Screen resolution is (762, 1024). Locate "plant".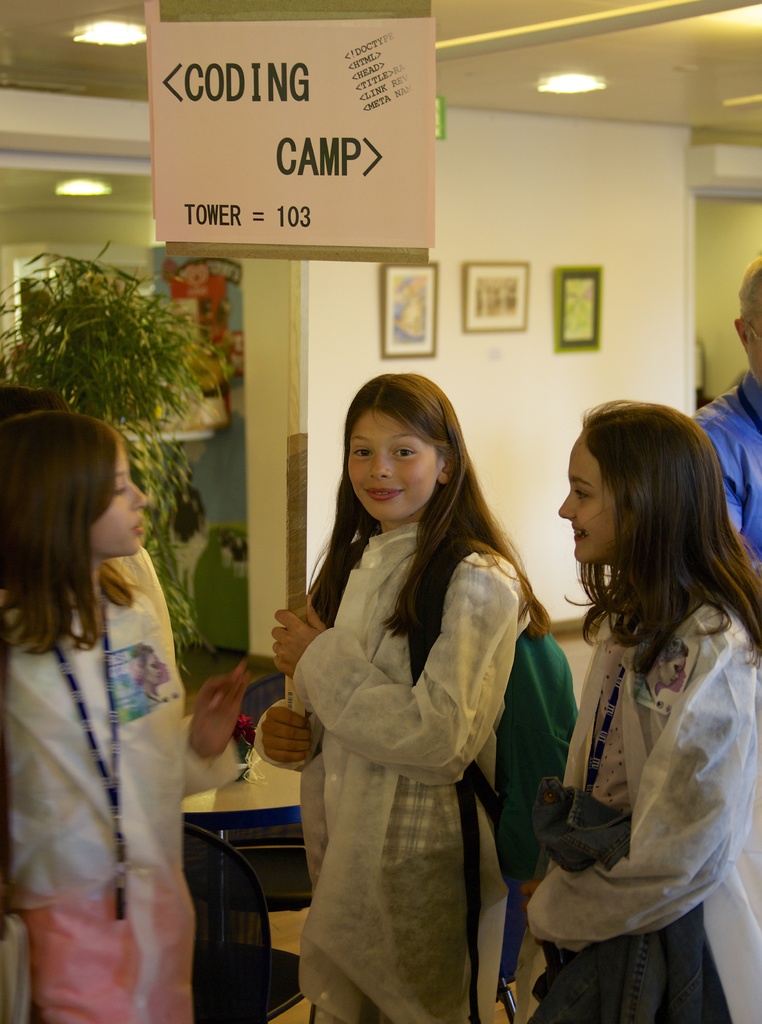
0 232 223 714.
